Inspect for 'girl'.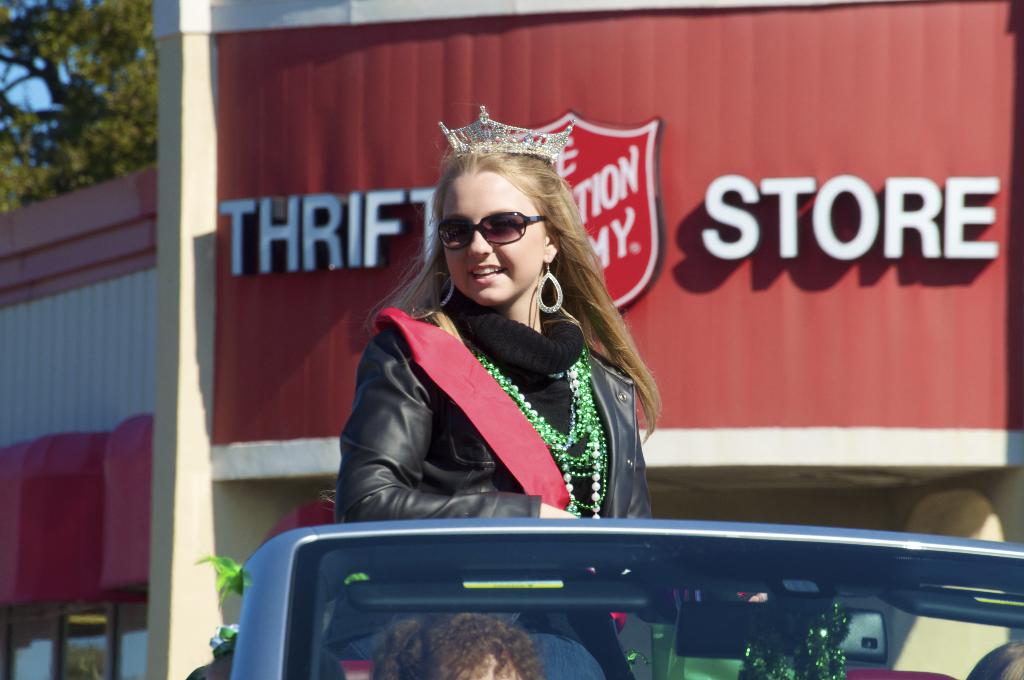
Inspection: (335,110,660,679).
